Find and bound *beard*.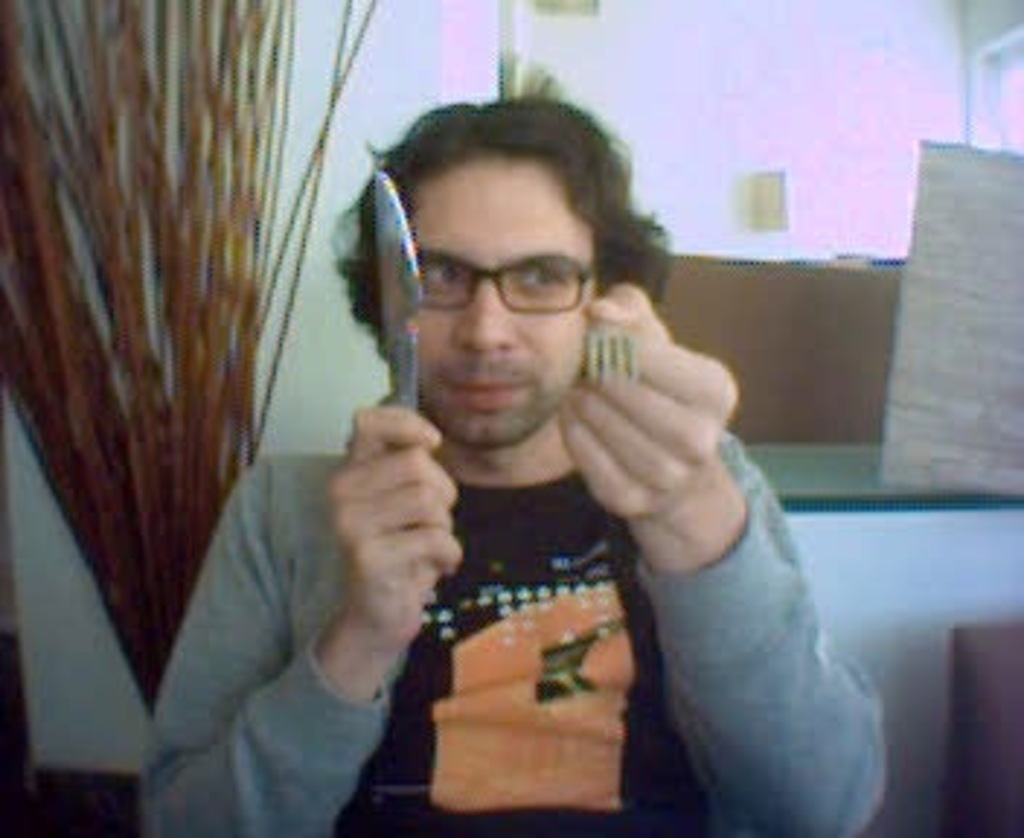
Bound: pyautogui.locateOnScreen(419, 361, 582, 468).
